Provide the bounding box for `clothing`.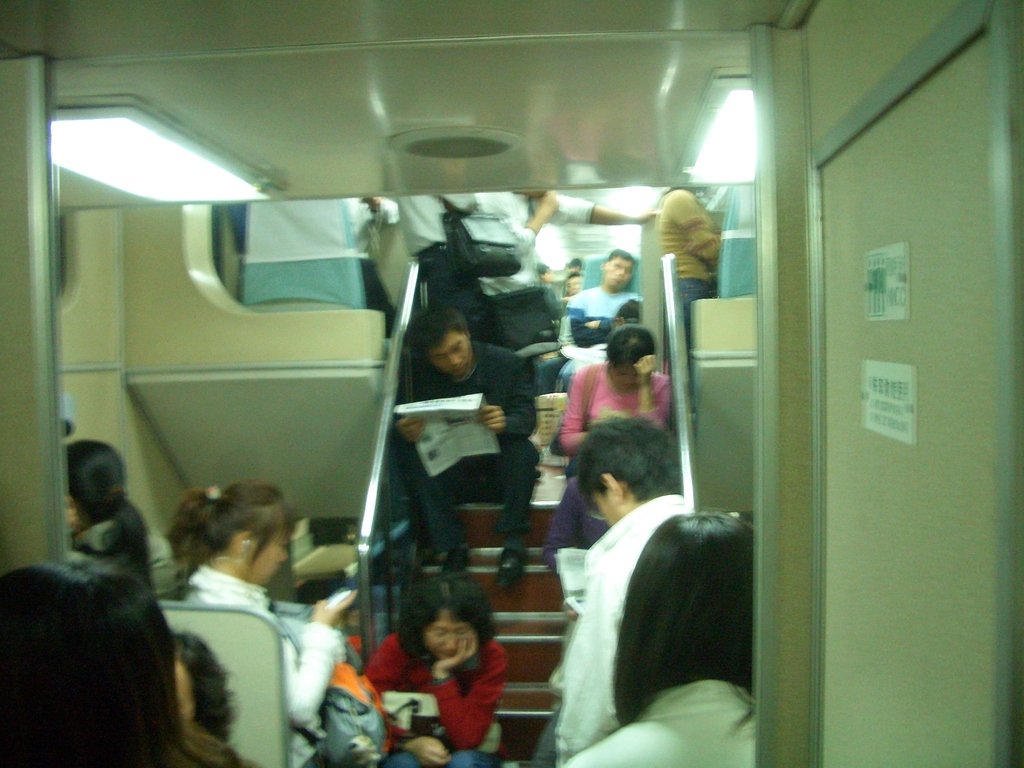
box=[452, 172, 595, 349].
